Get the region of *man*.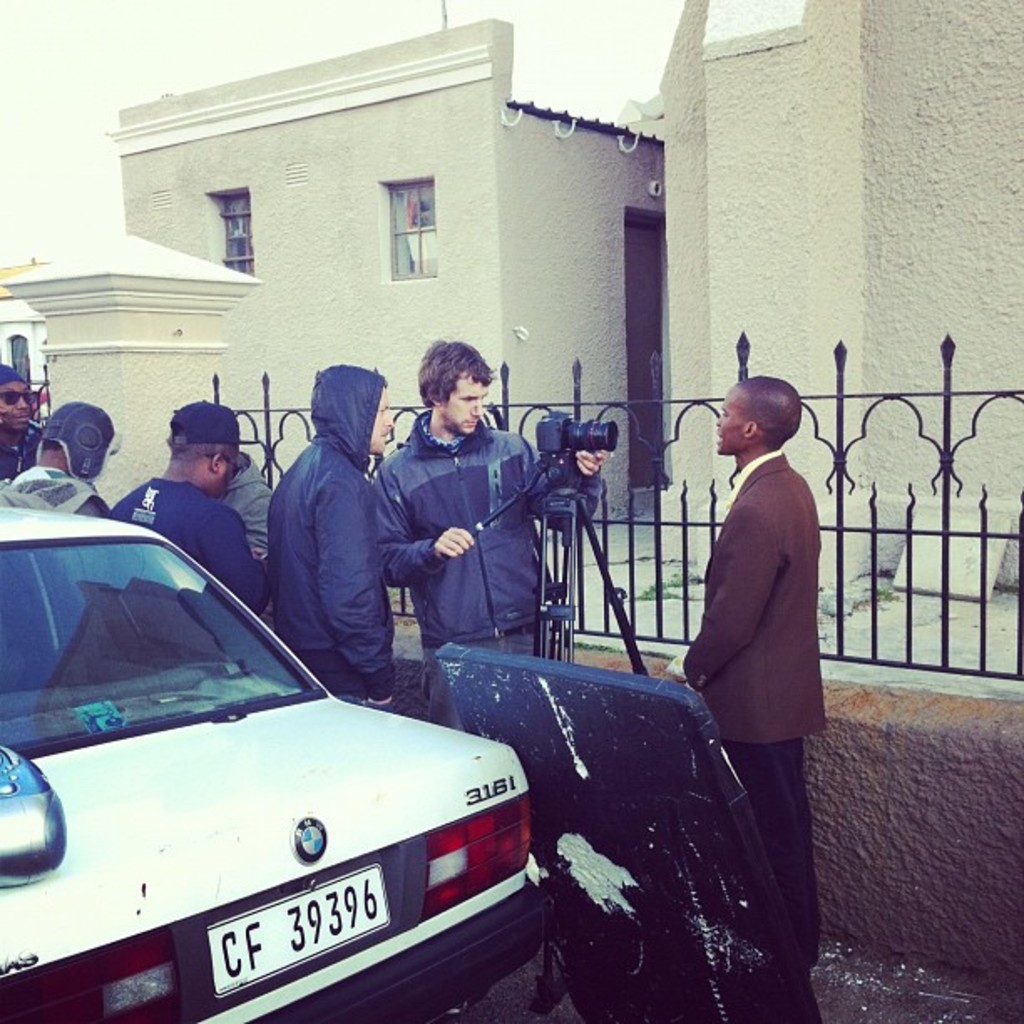
0 365 52 484.
